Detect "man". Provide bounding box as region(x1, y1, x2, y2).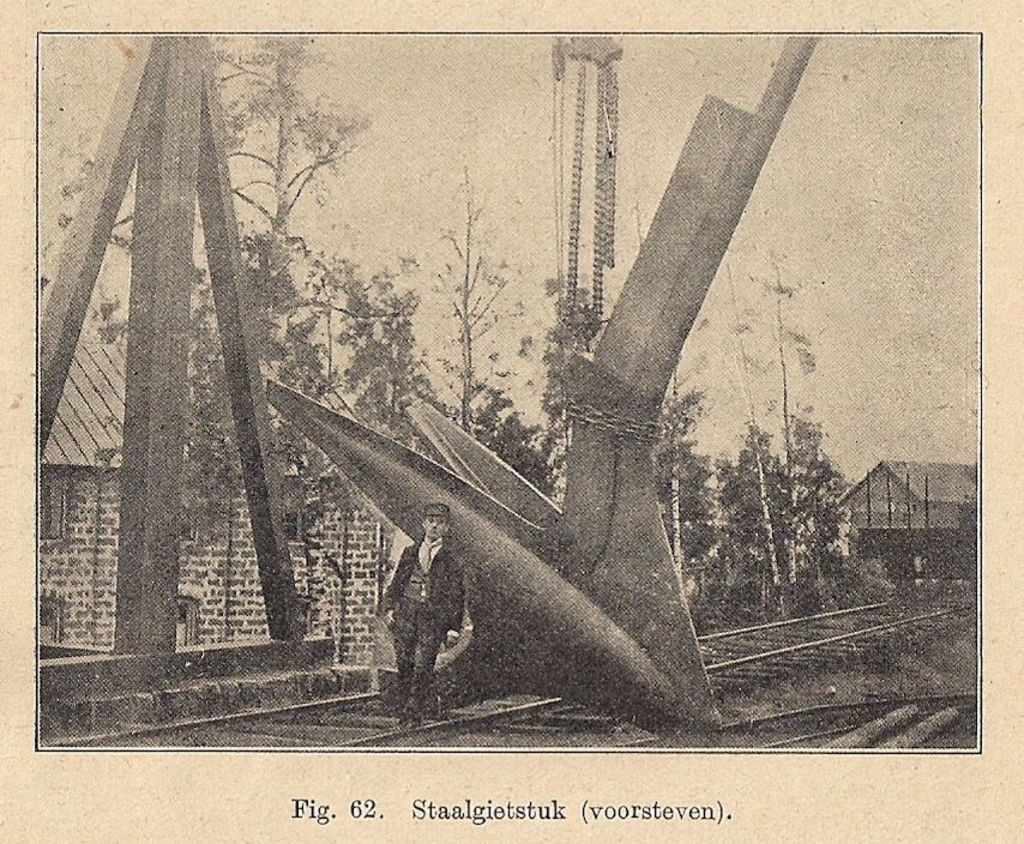
region(330, 516, 471, 700).
